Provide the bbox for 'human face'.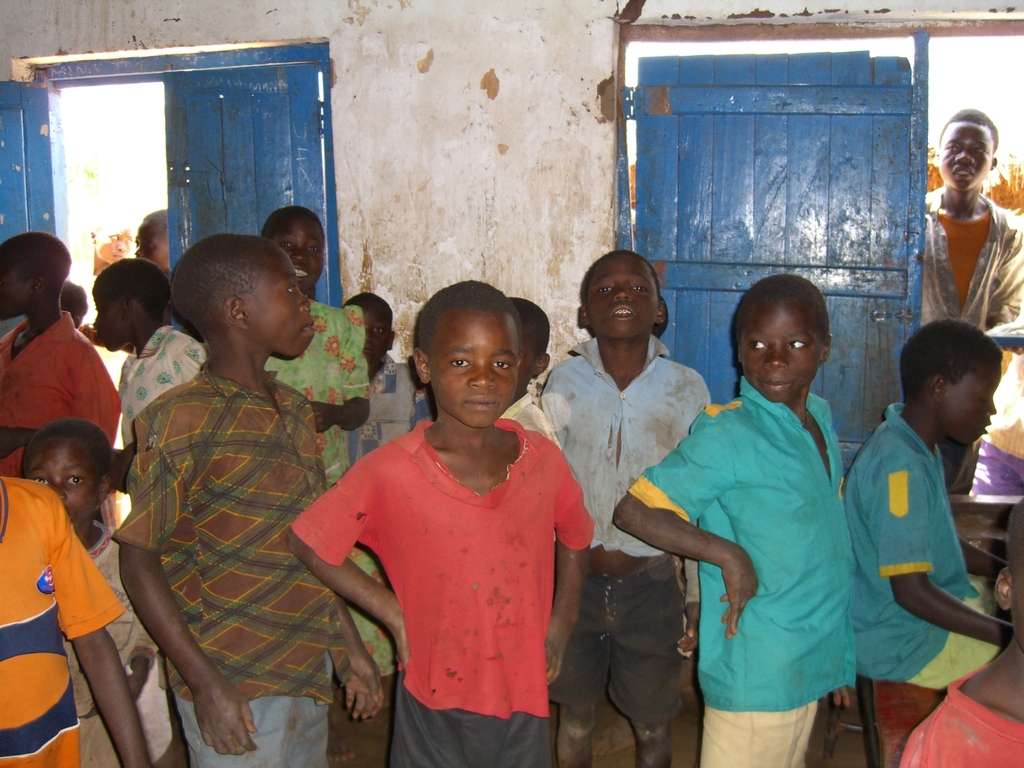
x1=936, y1=121, x2=989, y2=192.
